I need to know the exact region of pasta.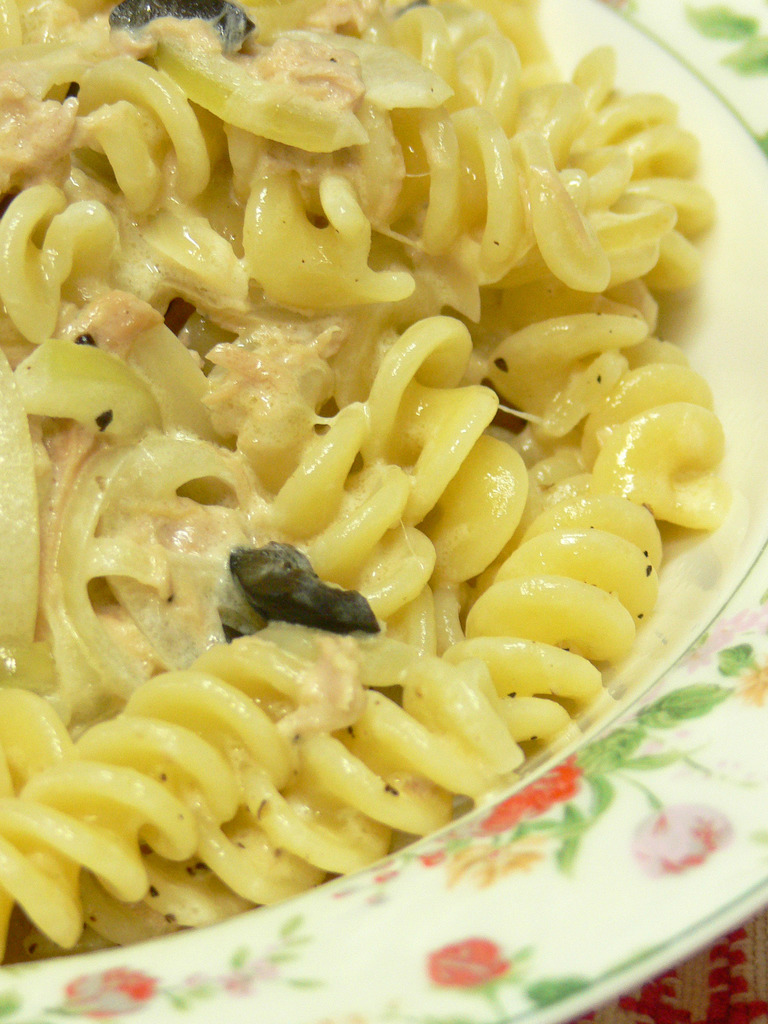
Region: 3/0/722/950.
